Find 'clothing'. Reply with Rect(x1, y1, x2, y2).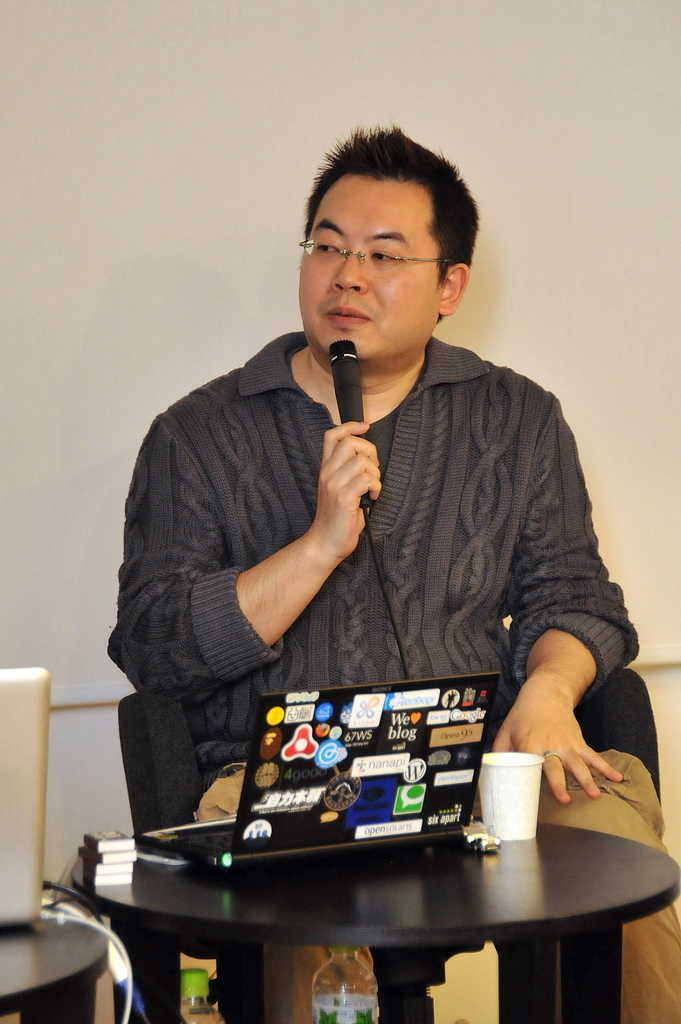
Rect(111, 335, 680, 1023).
